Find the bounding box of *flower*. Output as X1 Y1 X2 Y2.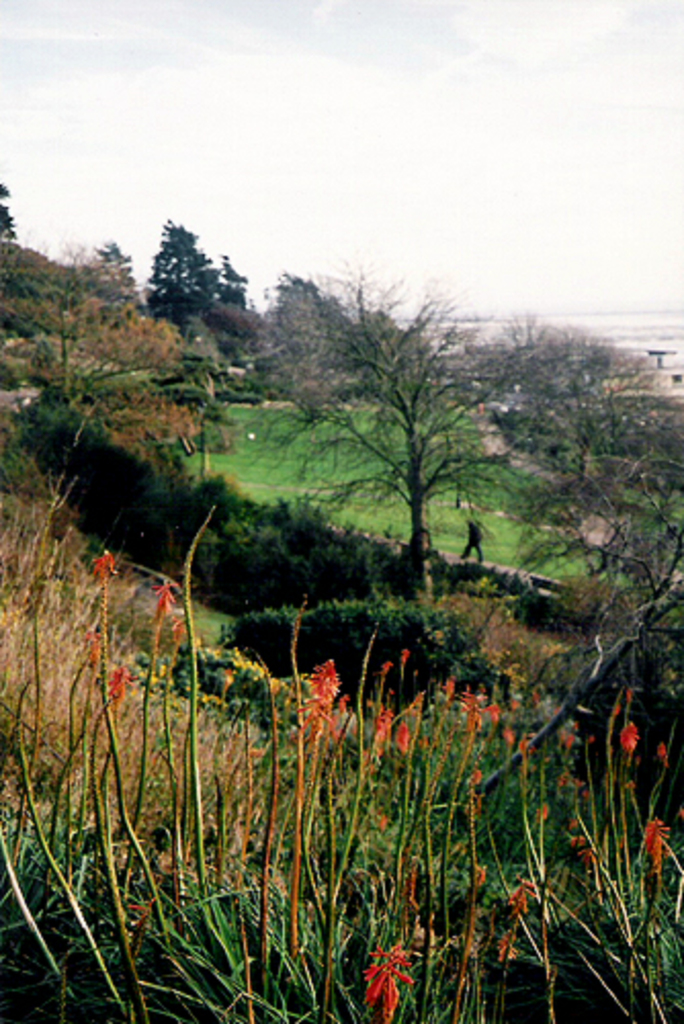
506 700 516 711.
